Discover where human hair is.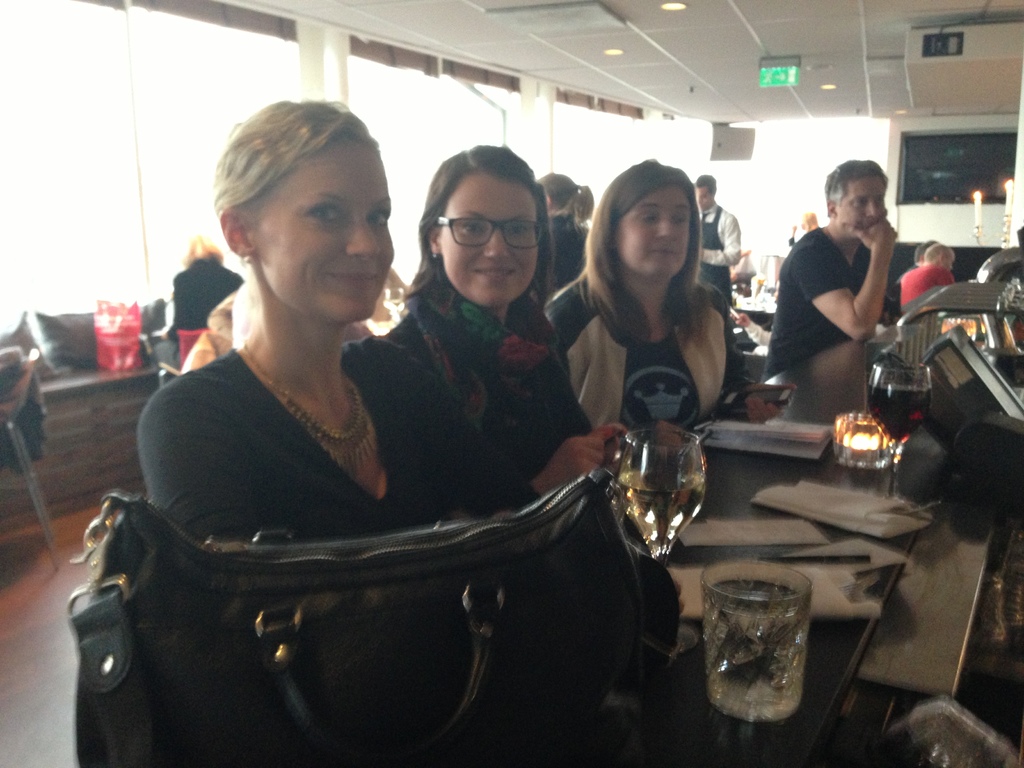
Discovered at box=[697, 170, 715, 182].
